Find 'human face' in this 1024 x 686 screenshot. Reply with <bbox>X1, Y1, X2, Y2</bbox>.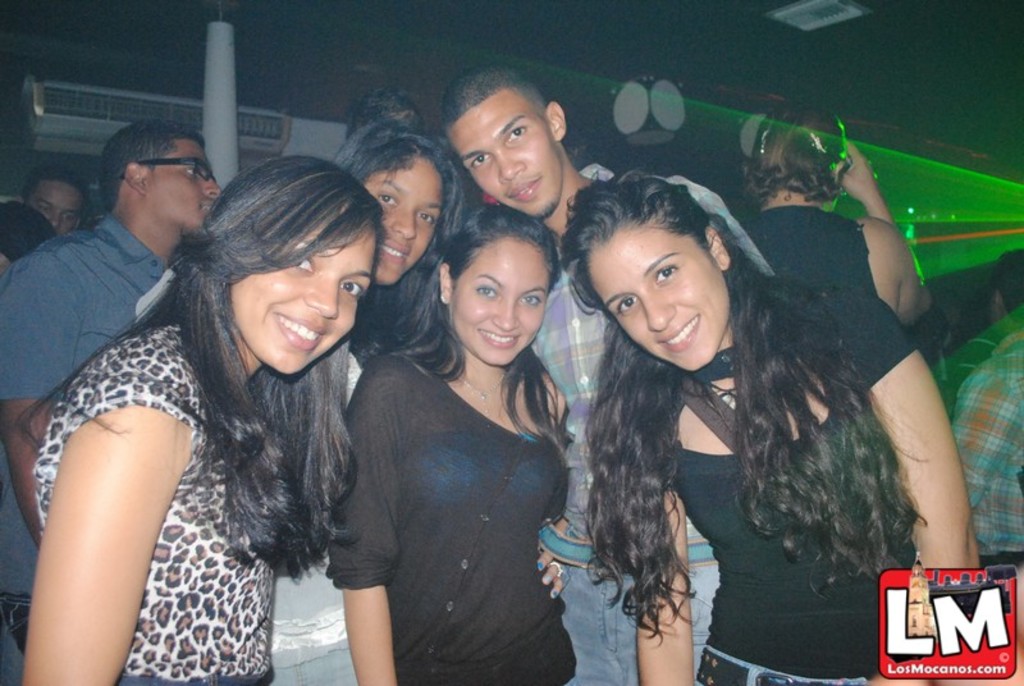
<bbox>453, 237, 552, 367</bbox>.
